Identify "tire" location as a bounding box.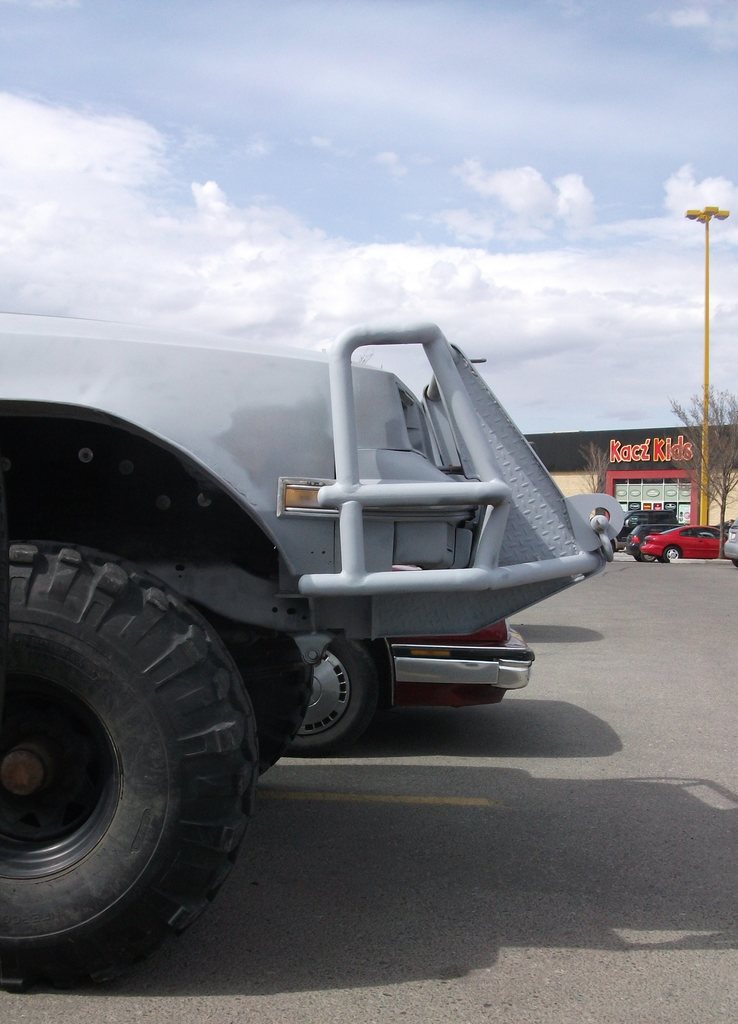
<box>8,500,249,979</box>.
